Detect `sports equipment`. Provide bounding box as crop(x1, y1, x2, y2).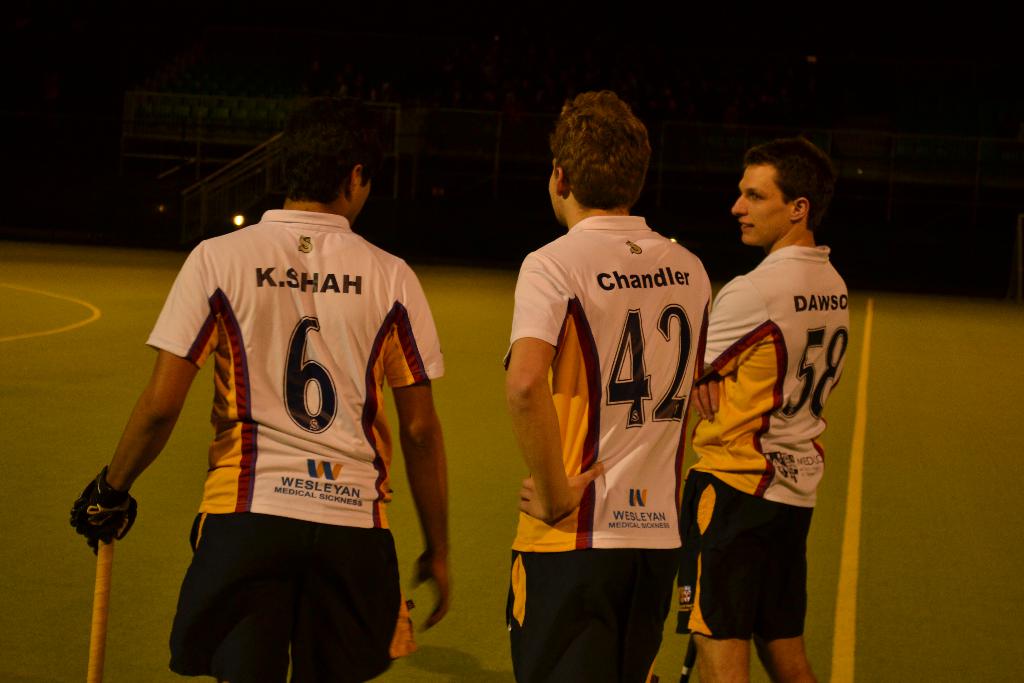
crop(67, 465, 143, 553).
